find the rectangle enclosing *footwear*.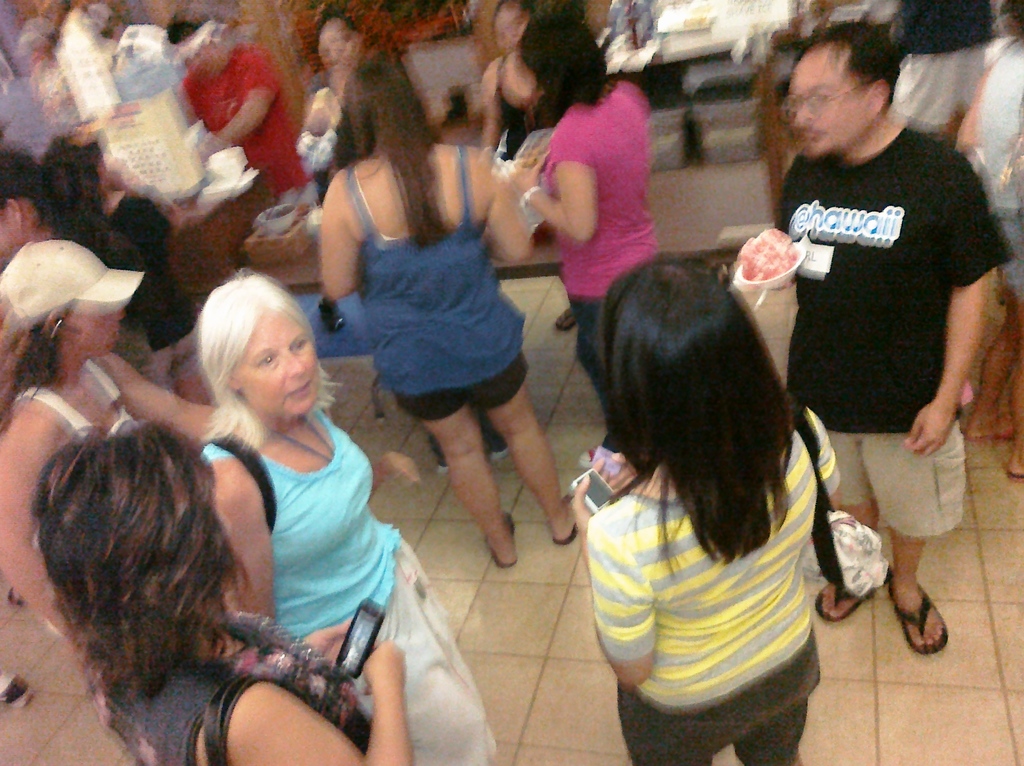
select_region(545, 517, 583, 545).
